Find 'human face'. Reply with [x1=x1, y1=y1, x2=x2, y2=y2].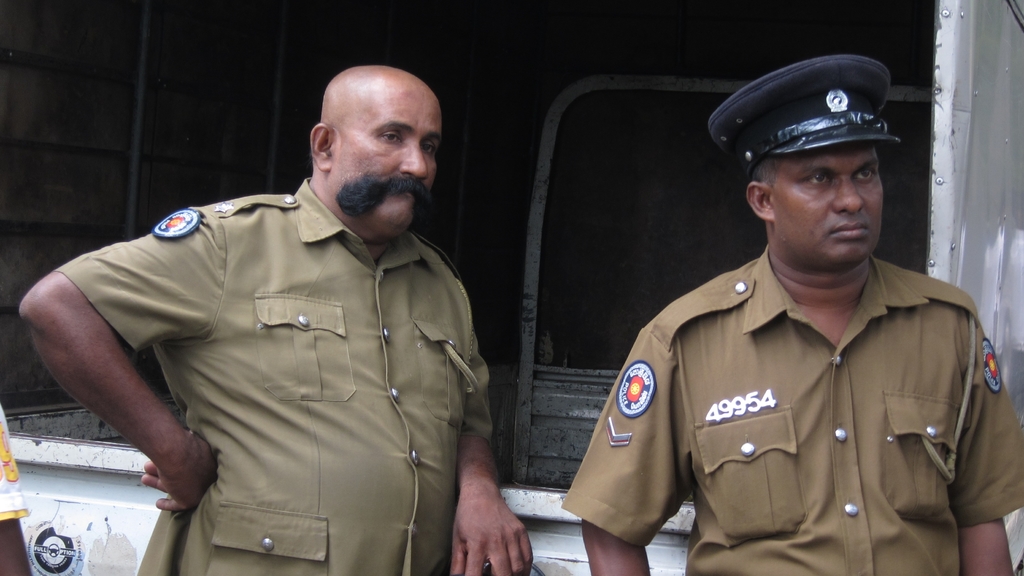
[x1=335, y1=83, x2=442, y2=229].
